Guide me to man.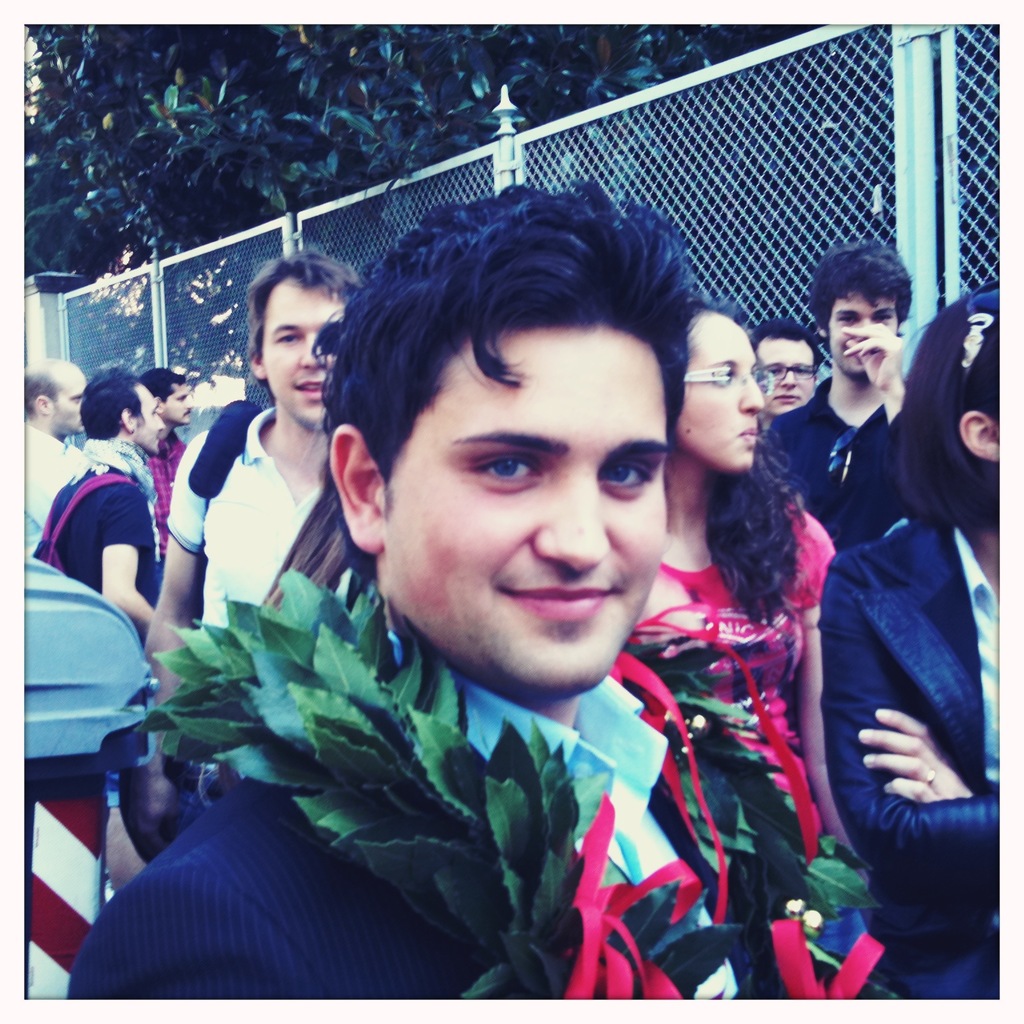
Guidance: 758, 240, 914, 555.
